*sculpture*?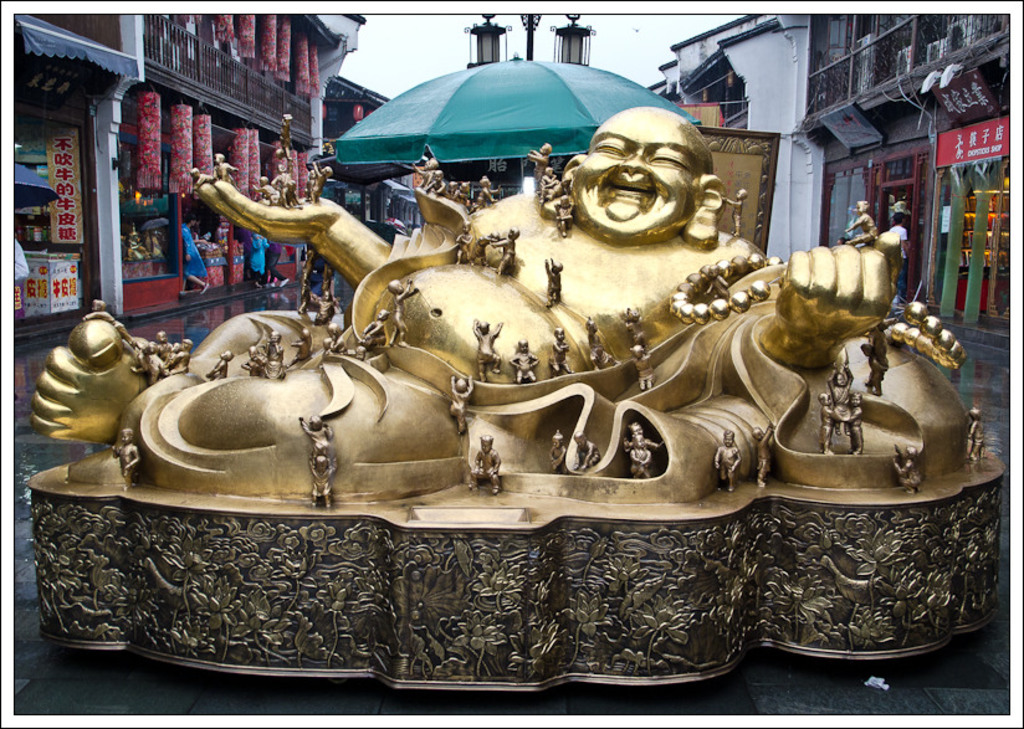
Rect(963, 411, 981, 455)
